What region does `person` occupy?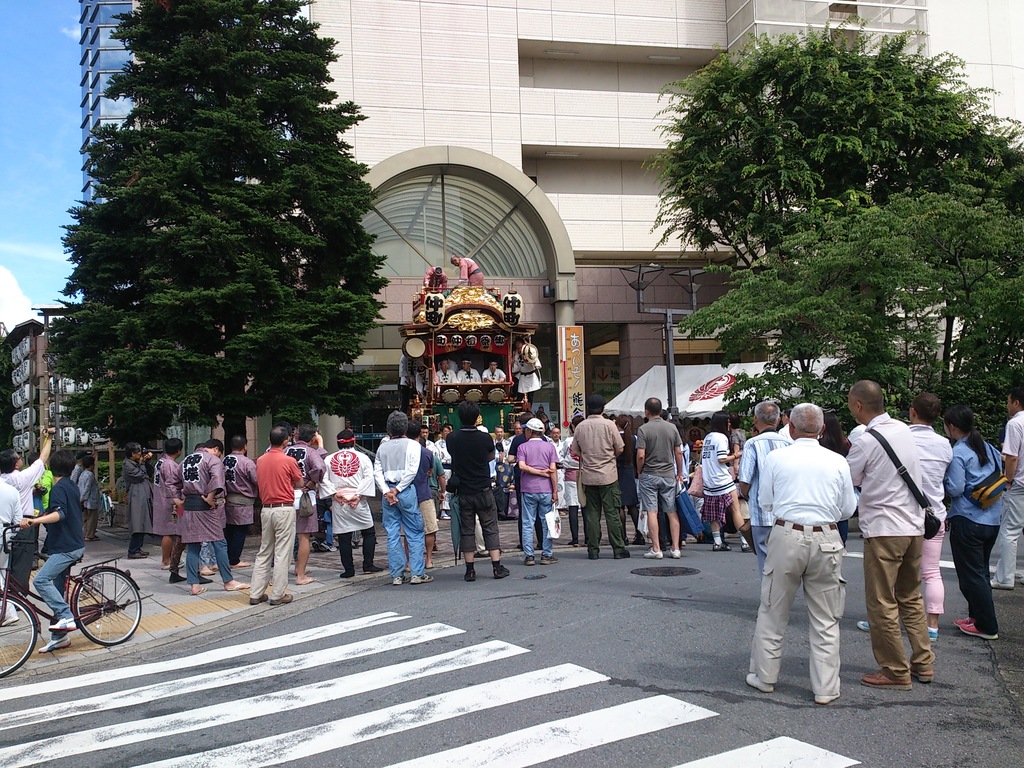
{"left": 404, "top": 420, "right": 439, "bottom": 573}.
